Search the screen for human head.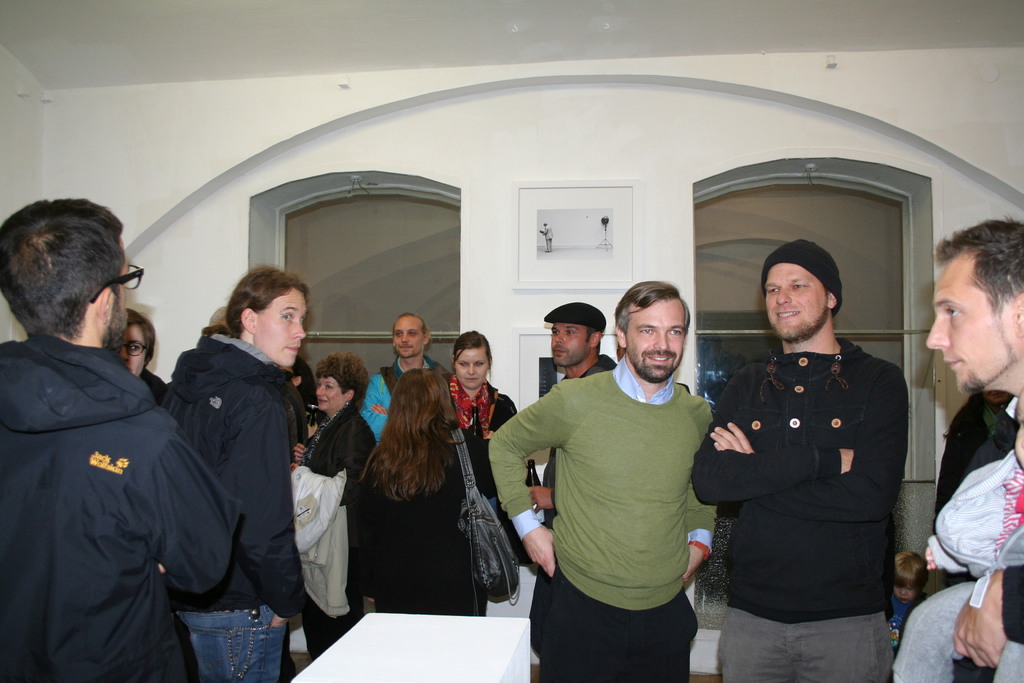
Found at left=391, top=313, right=431, bottom=357.
